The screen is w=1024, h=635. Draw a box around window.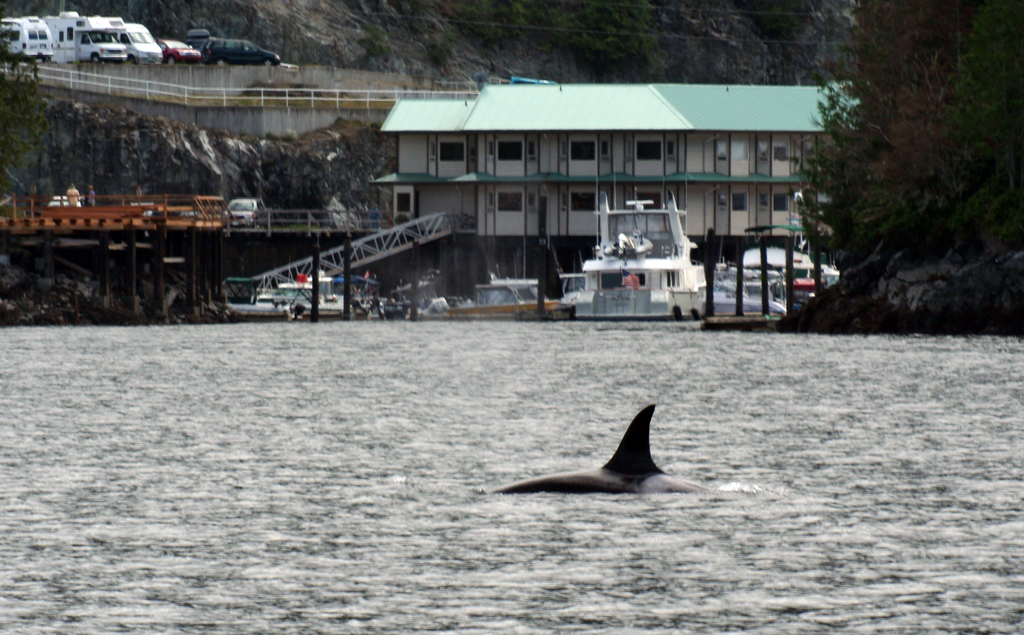
detection(721, 143, 728, 159).
